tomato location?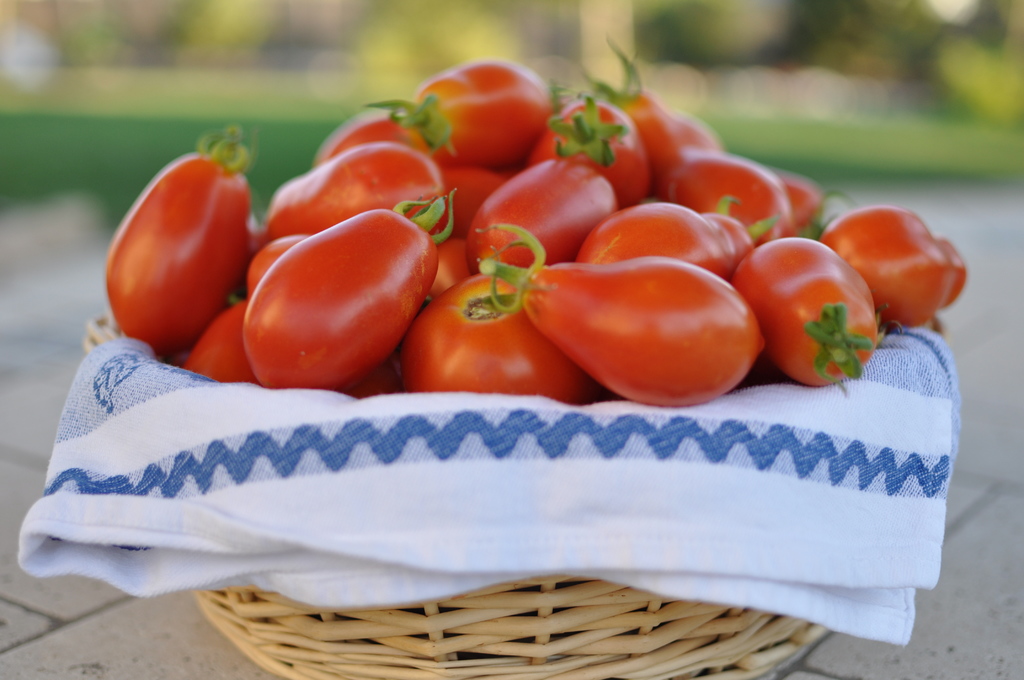
<bbox>572, 40, 723, 178</bbox>
